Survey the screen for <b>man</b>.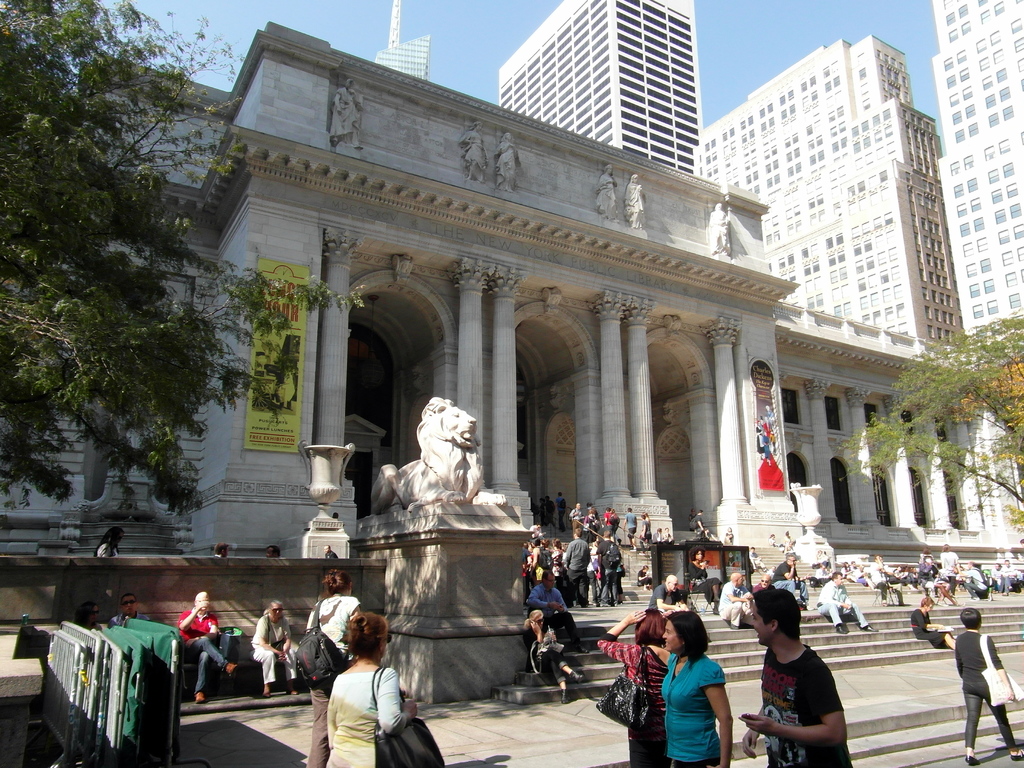
Survey found: {"left": 556, "top": 526, "right": 593, "bottom": 609}.
